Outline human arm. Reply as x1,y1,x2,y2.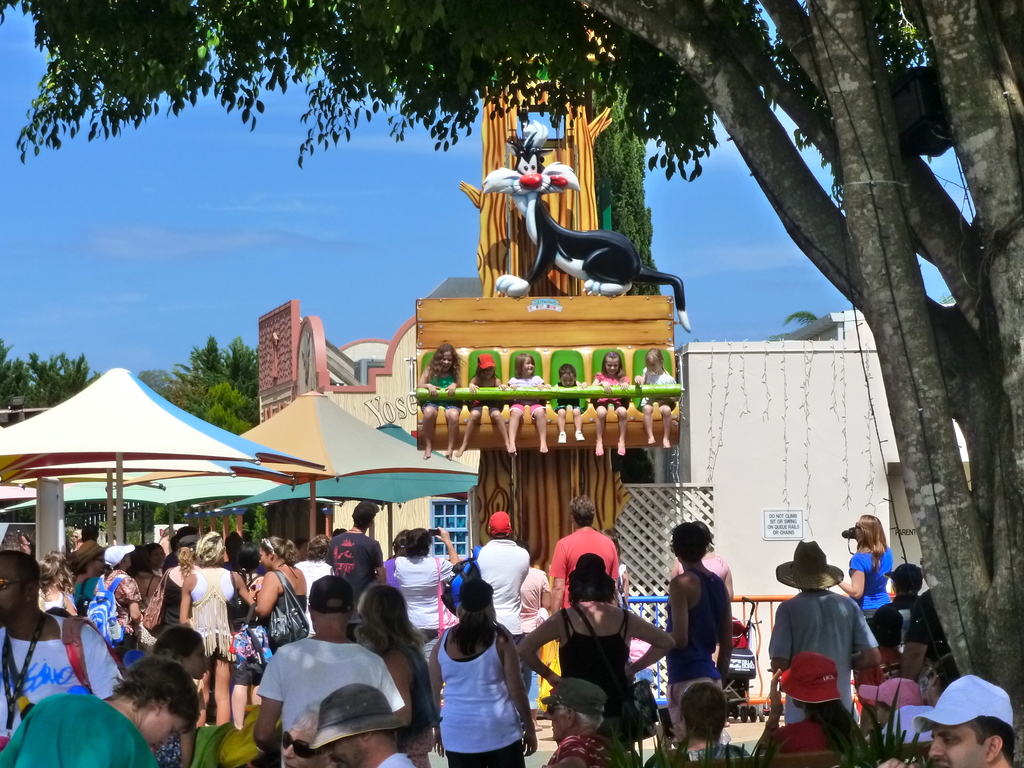
540,572,554,612.
